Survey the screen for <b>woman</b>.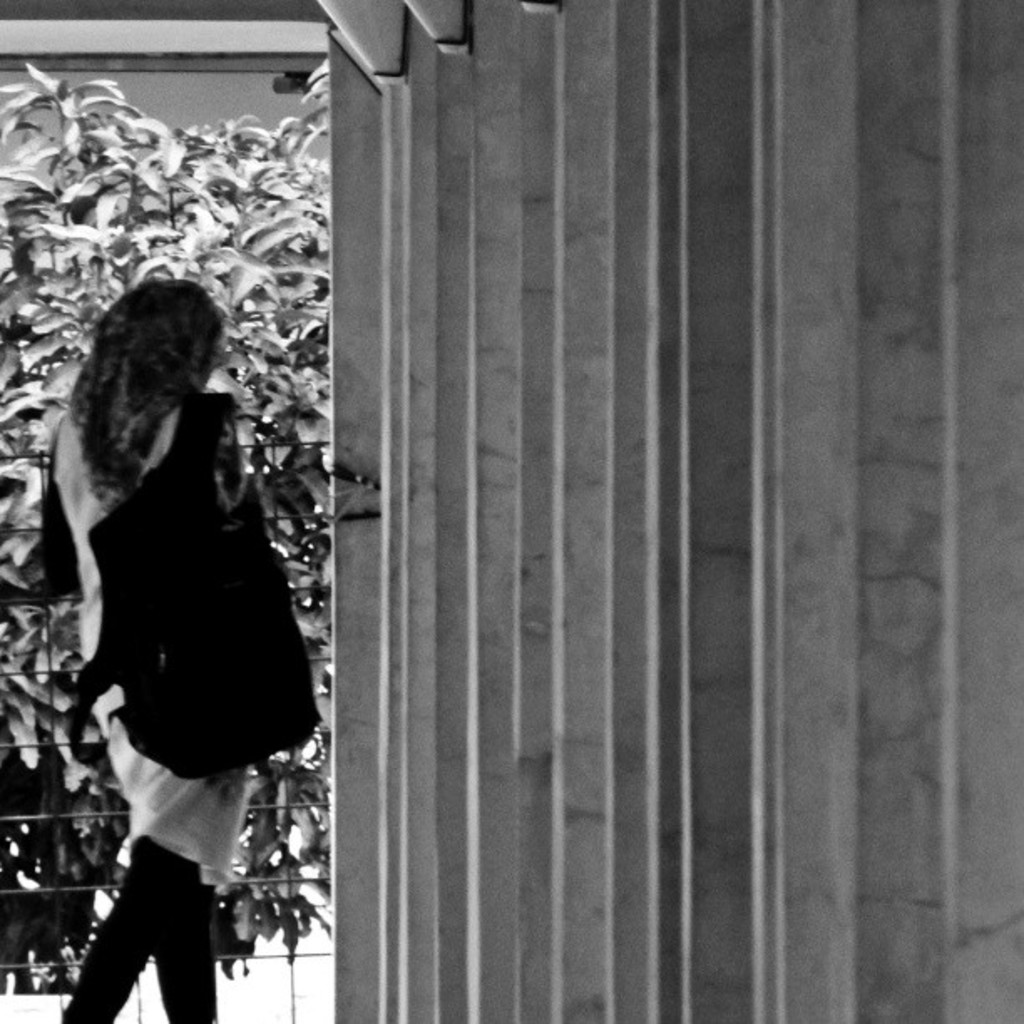
Survey found: 23, 238, 320, 1004.
